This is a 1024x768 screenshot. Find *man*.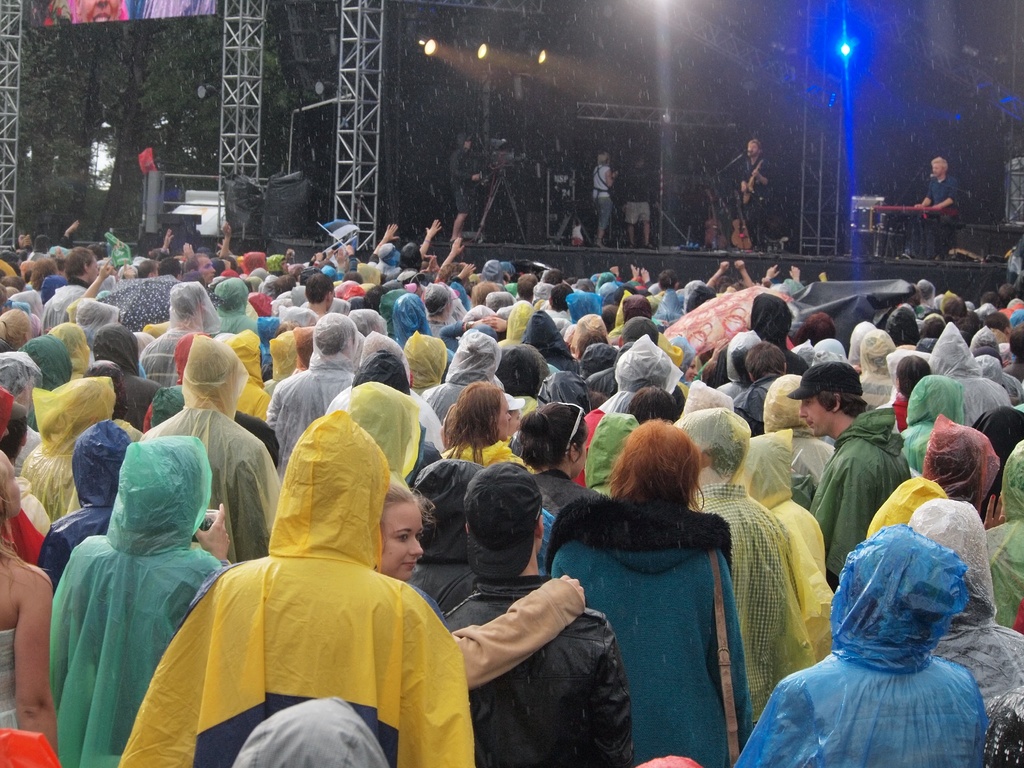
Bounding box: box(442, 133, 487, 243).
